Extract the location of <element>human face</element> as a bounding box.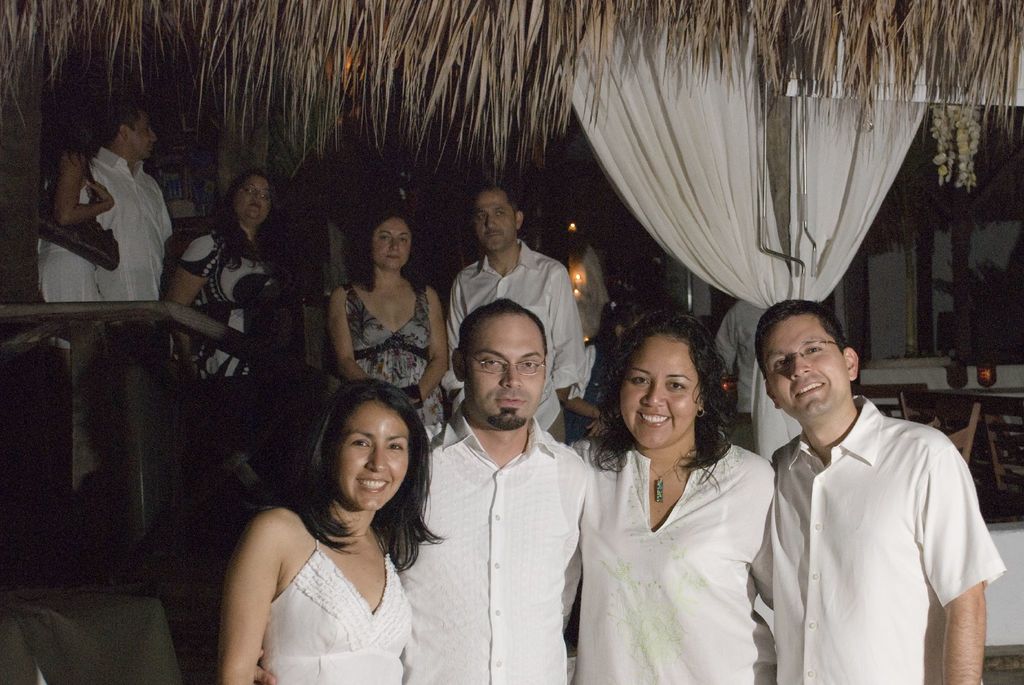
<region>623, 334, 700, 447</region>.
